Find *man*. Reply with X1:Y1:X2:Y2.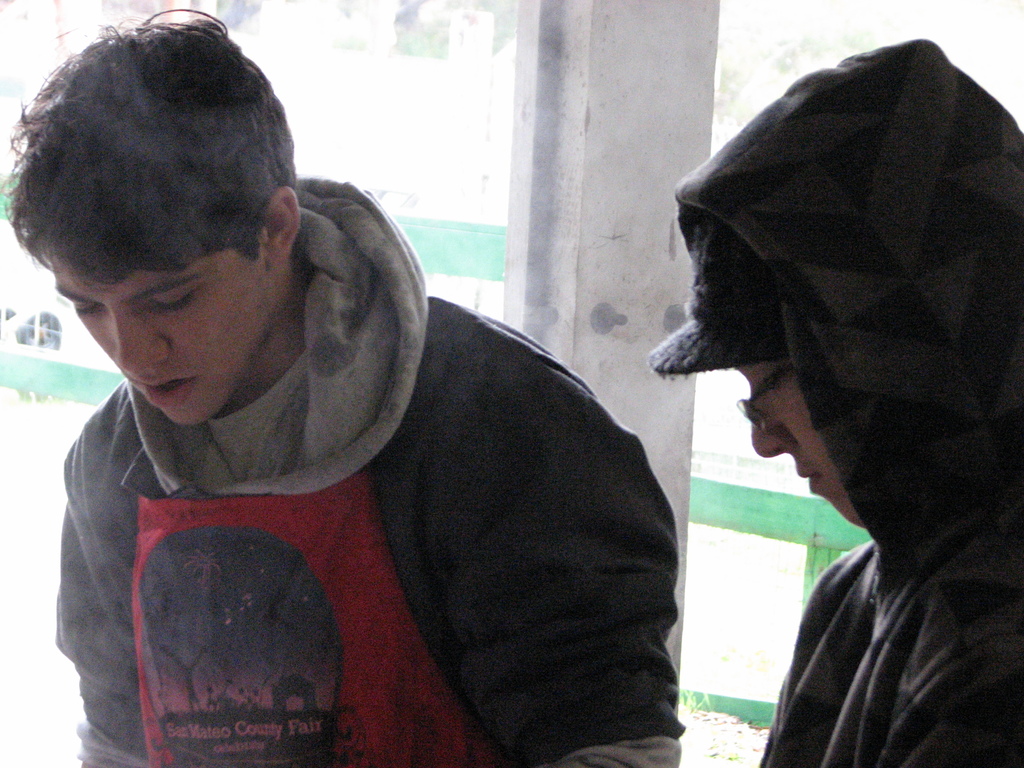
646:41:1023:767.
